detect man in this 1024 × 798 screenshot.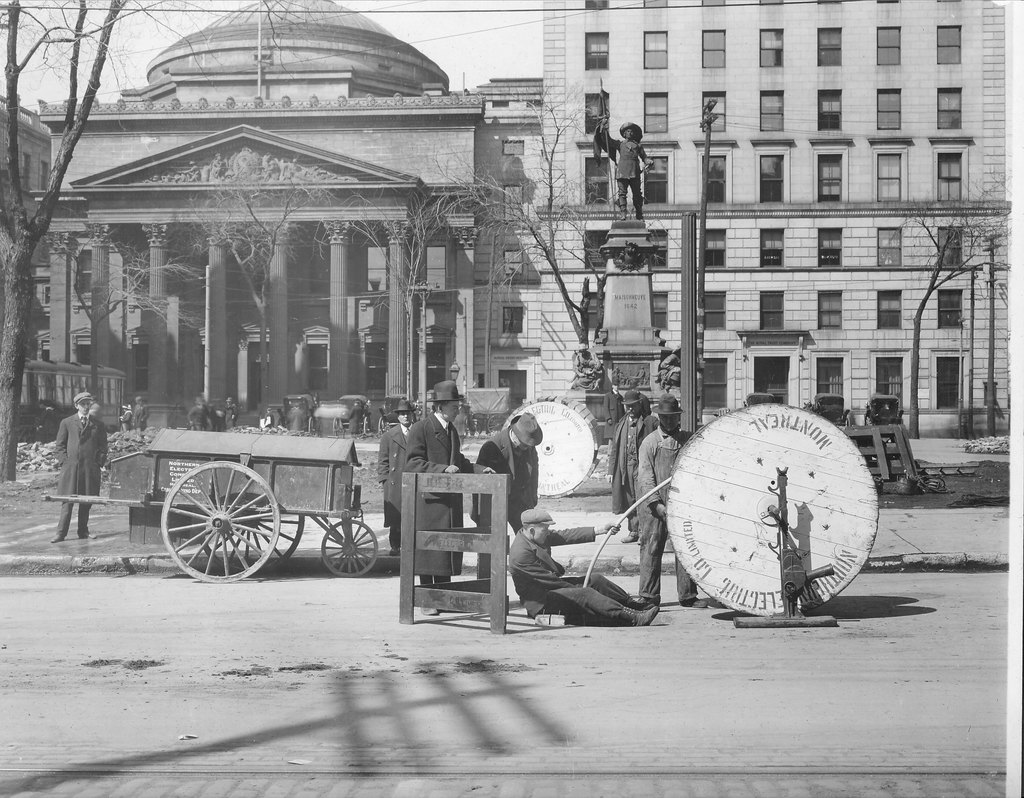
Detection: (x1=403, y1=381, x2=497, y2=617).
